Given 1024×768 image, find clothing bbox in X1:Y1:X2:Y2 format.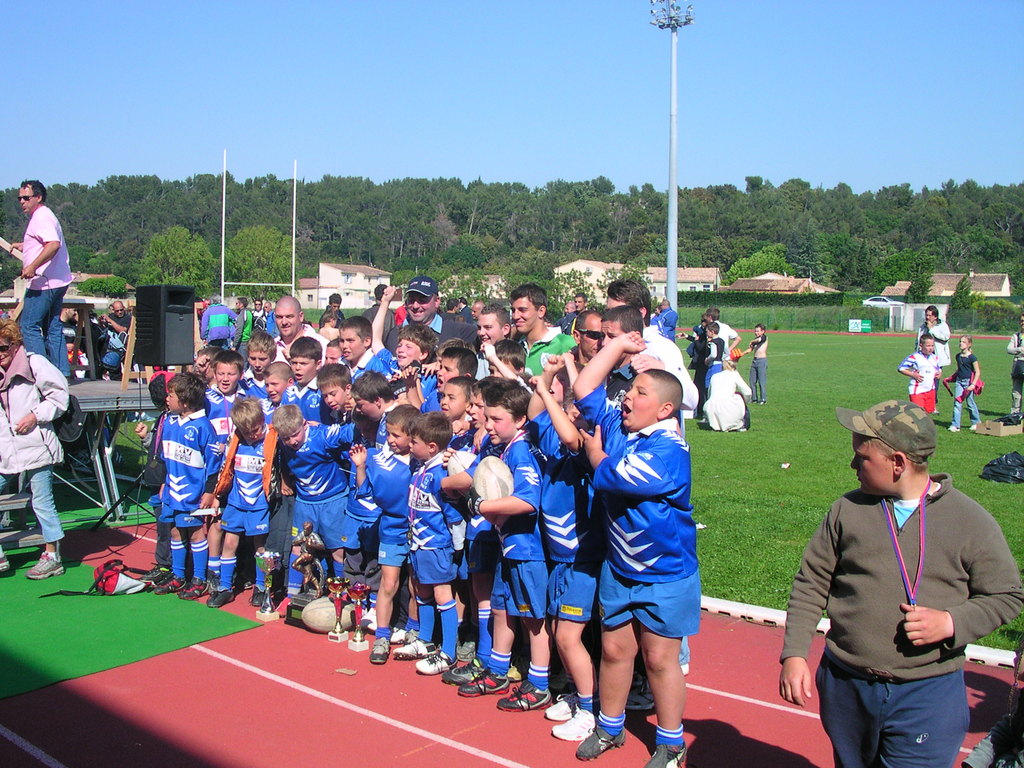
1011:335:1023:413.
